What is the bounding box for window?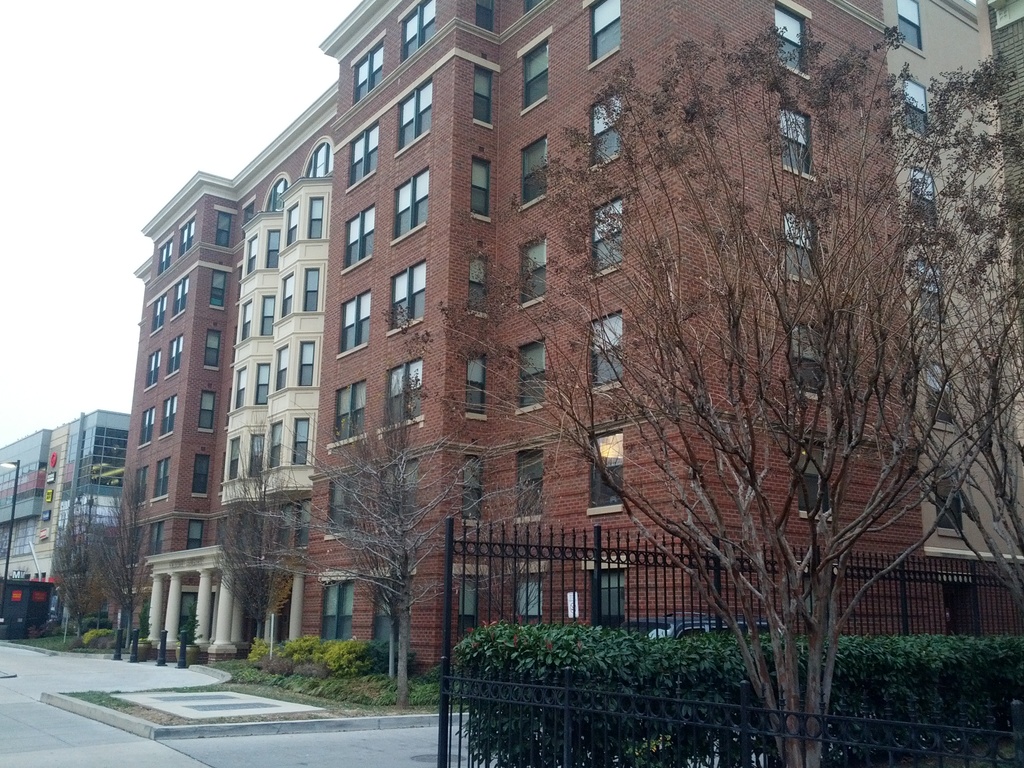
x1=469, y1=346, x2=485, y2=415.
